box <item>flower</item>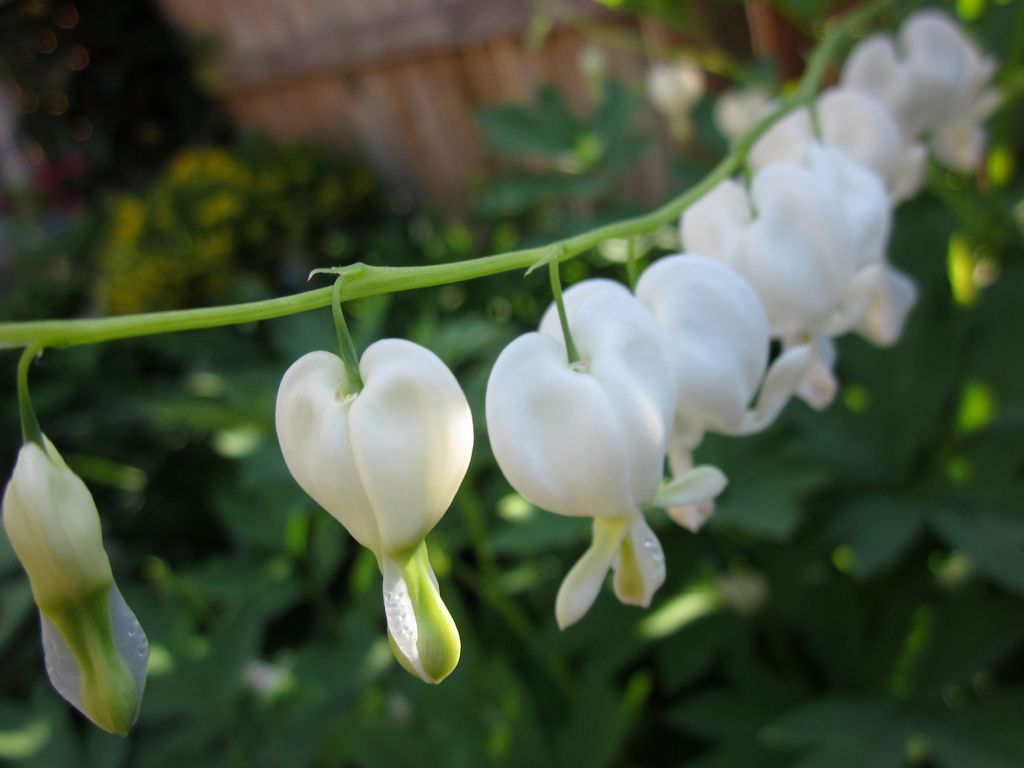
<region>783, 134, 916, 355</region>
